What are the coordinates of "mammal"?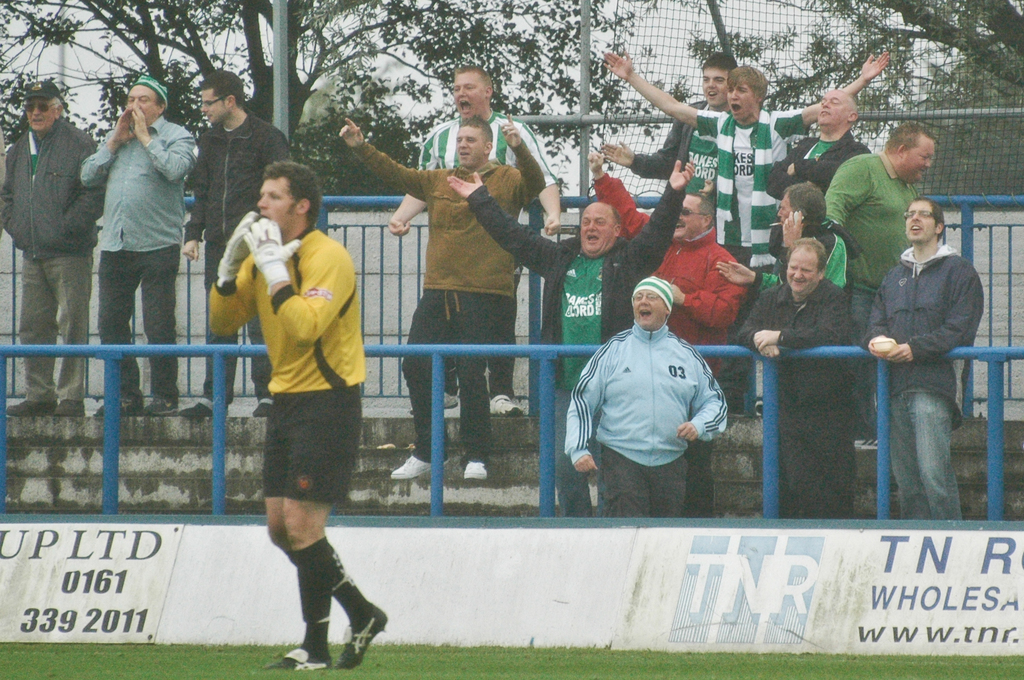
<region>598, 47, 891, 419</region>.
